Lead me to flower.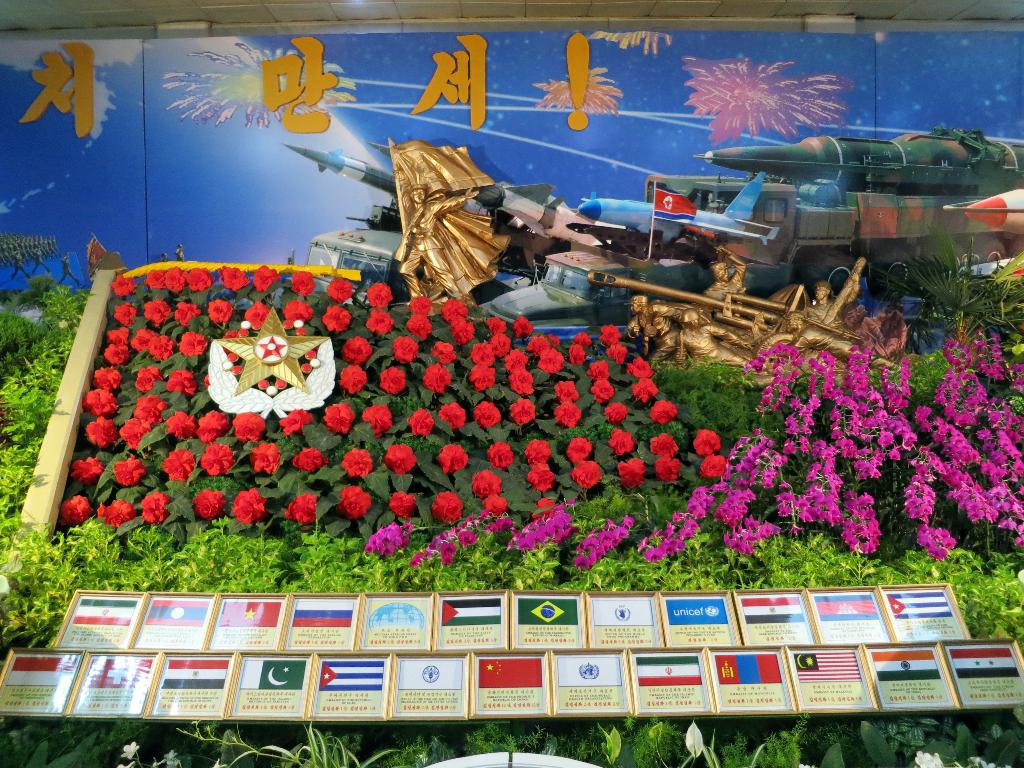
Lead to 444 300 468 323.
